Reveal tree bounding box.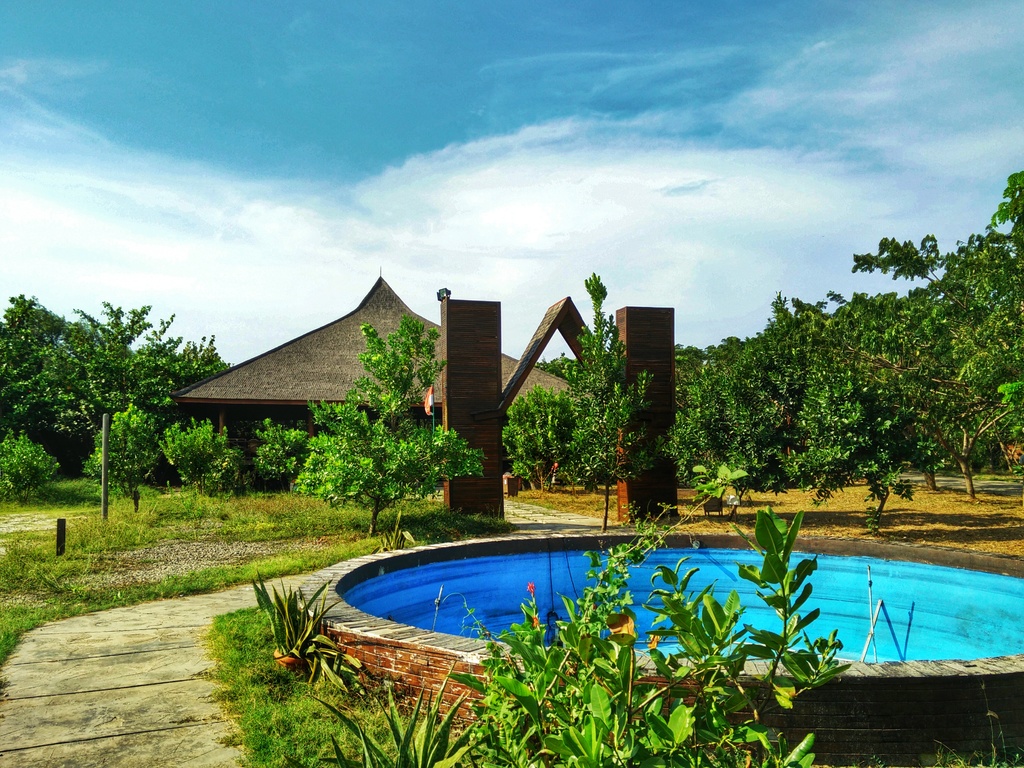
Revealed: rect(662, 310, 787, 496).
